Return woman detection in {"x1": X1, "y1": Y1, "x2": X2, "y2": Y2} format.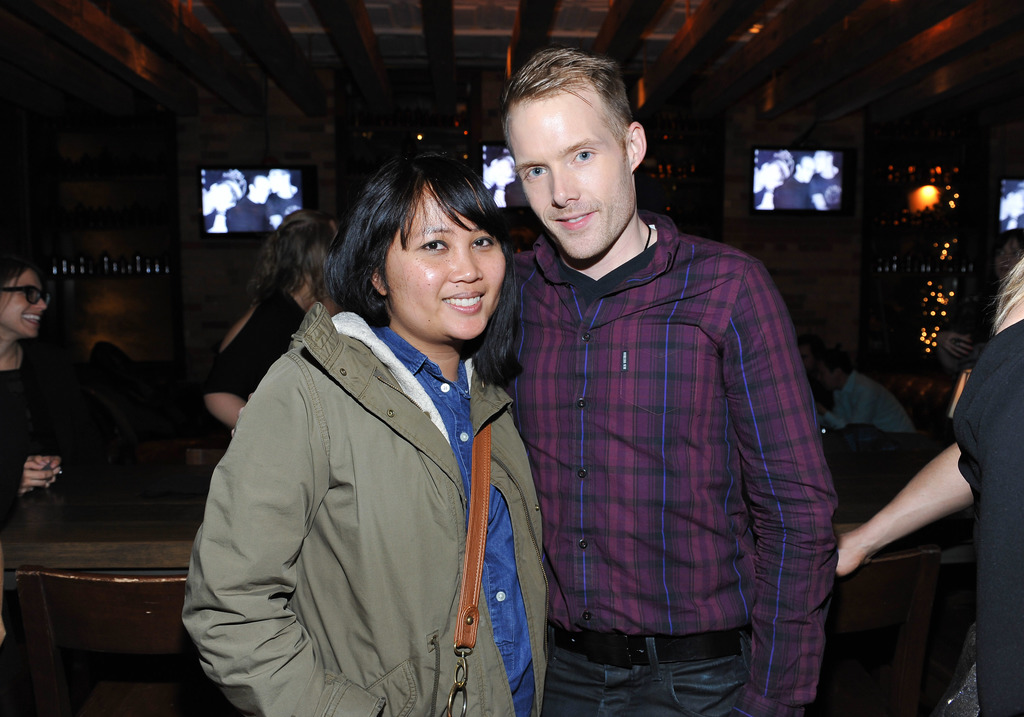
{"x1": 201, "y1": 218, "x2": 336, "y2": 432}.
